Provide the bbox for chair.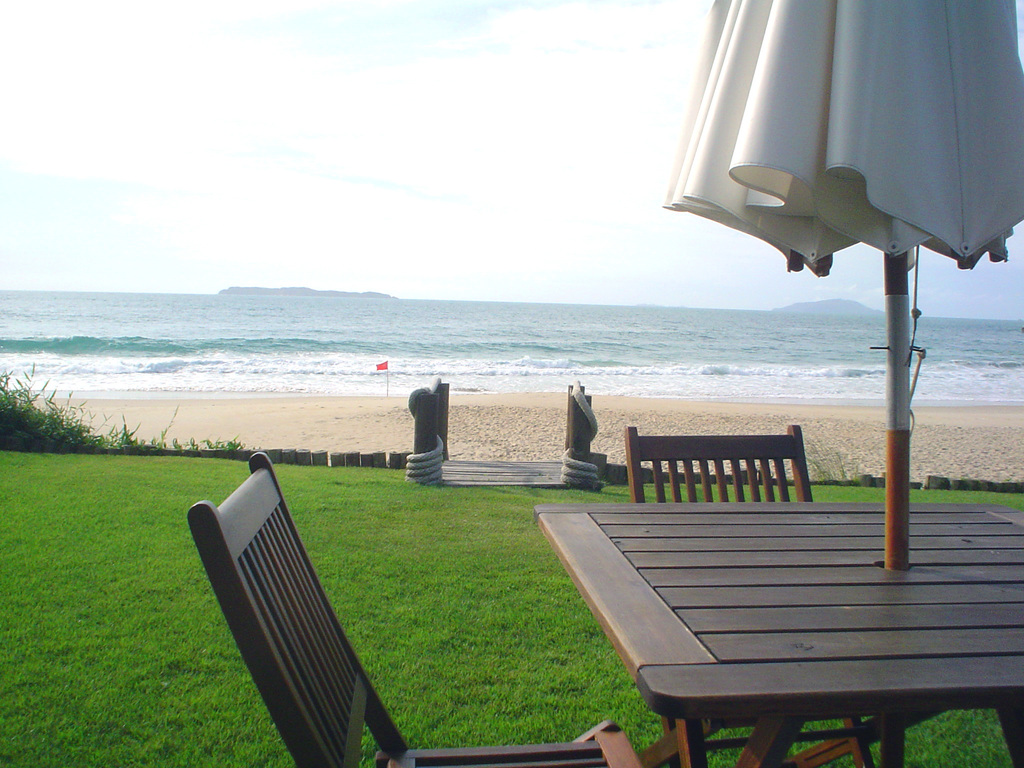
region(660, 715, 870, 767).
